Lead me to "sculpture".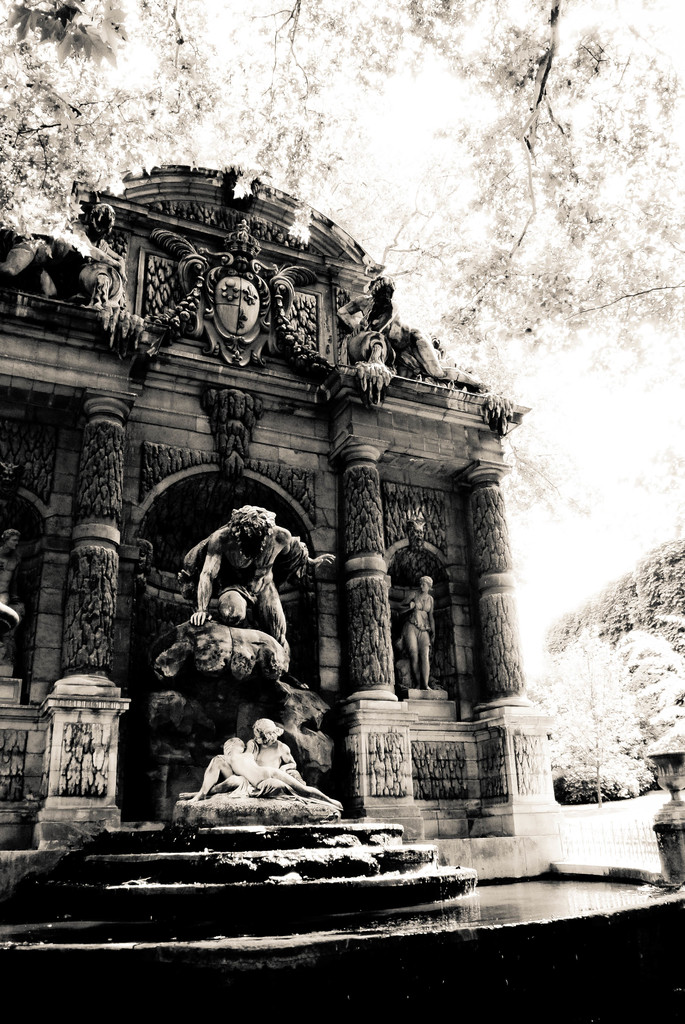
Lead to box=[4, 202, 139, 319].
